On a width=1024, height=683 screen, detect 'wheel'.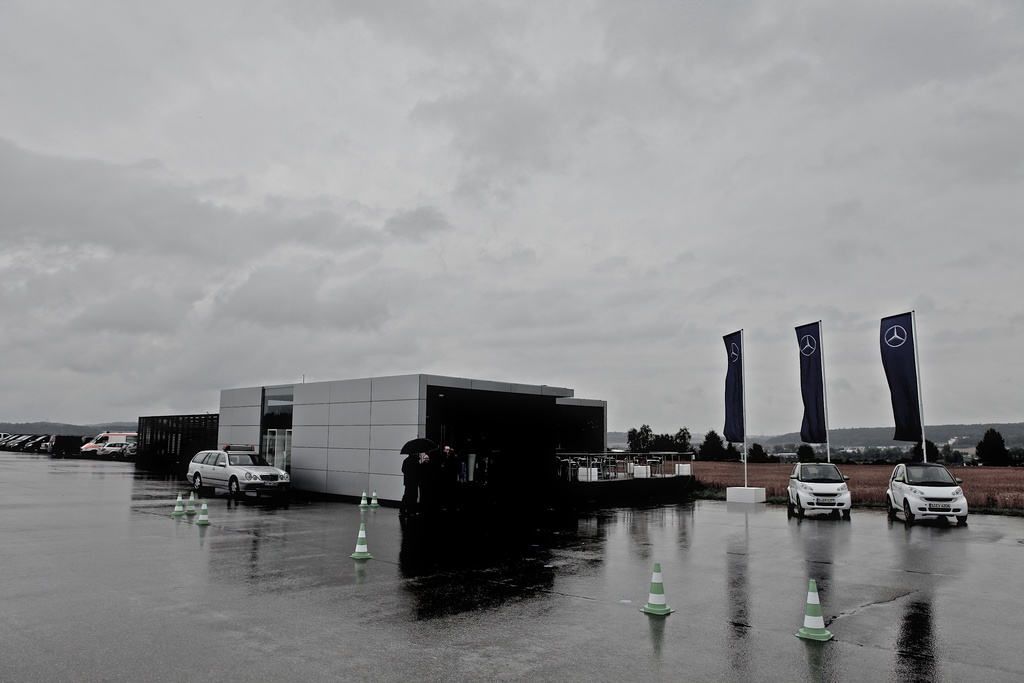
904:499:913:524.
